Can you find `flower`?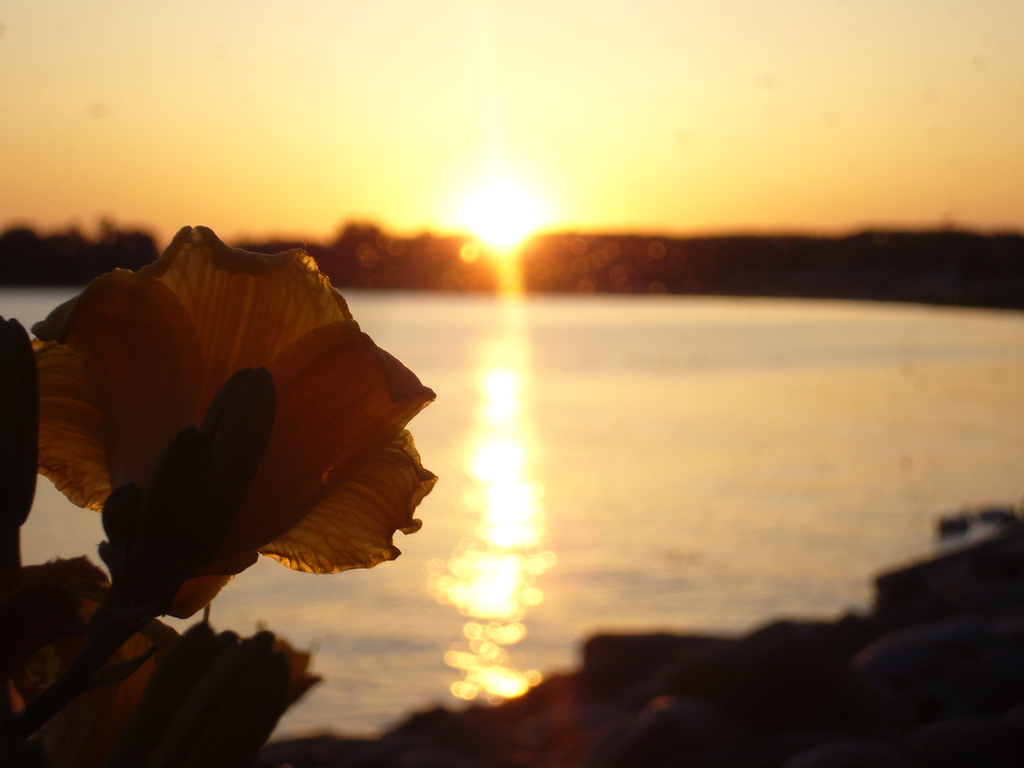
Yes, bounding box: (36,228,436,622).
